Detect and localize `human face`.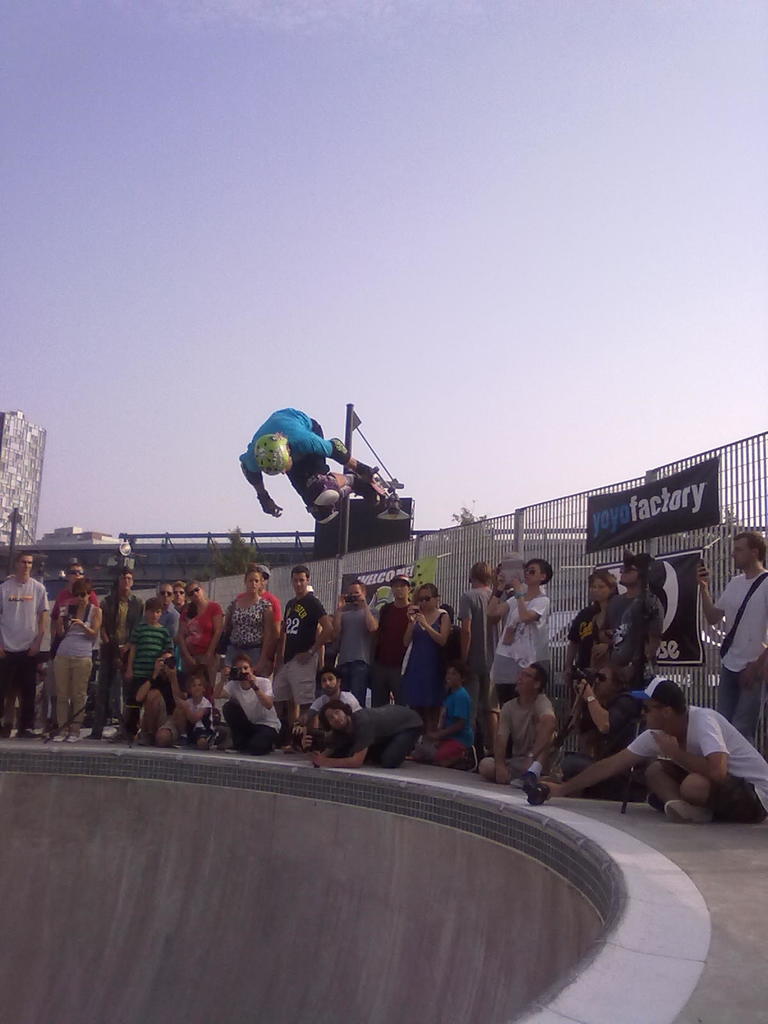
Localized at crop(246, 571, 260, 594).
